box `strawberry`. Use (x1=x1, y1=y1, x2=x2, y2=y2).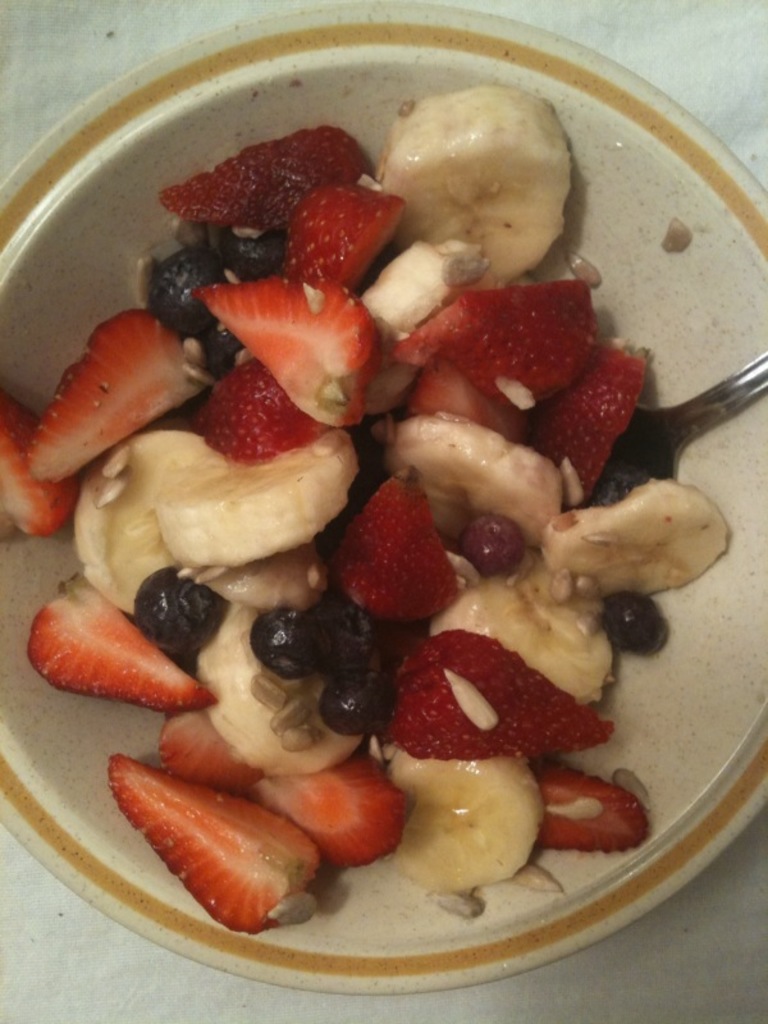
(x1=330, y1=462, x2=454, y2=620).
